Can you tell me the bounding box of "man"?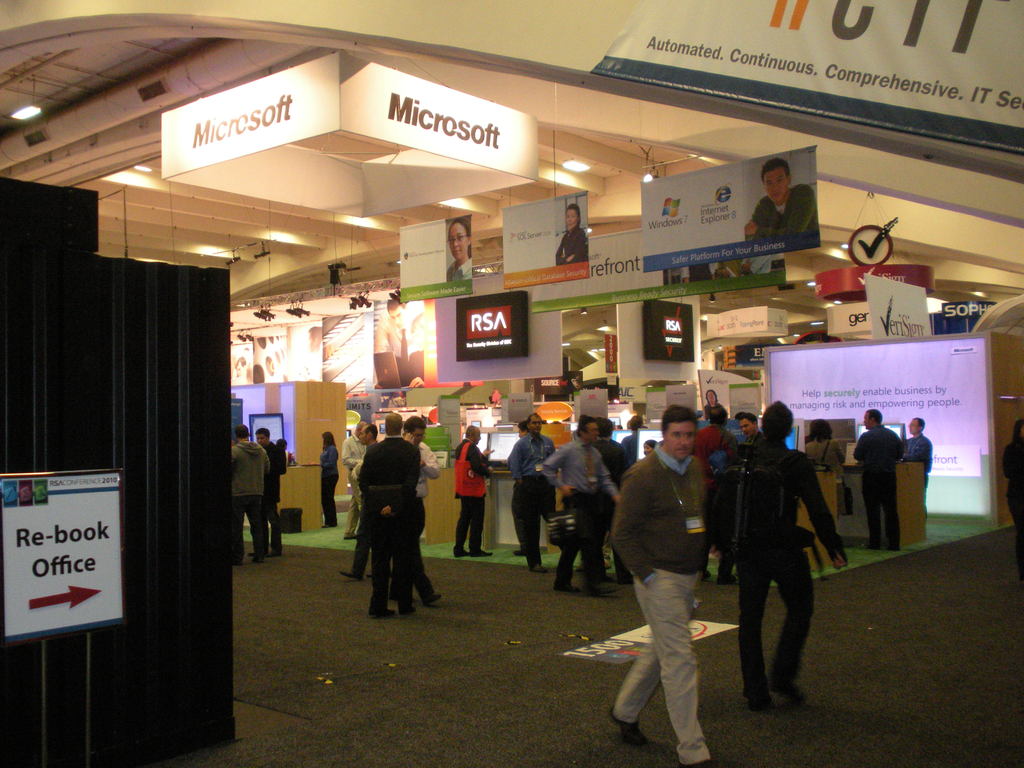
box=[232, 426, 266, 570].
